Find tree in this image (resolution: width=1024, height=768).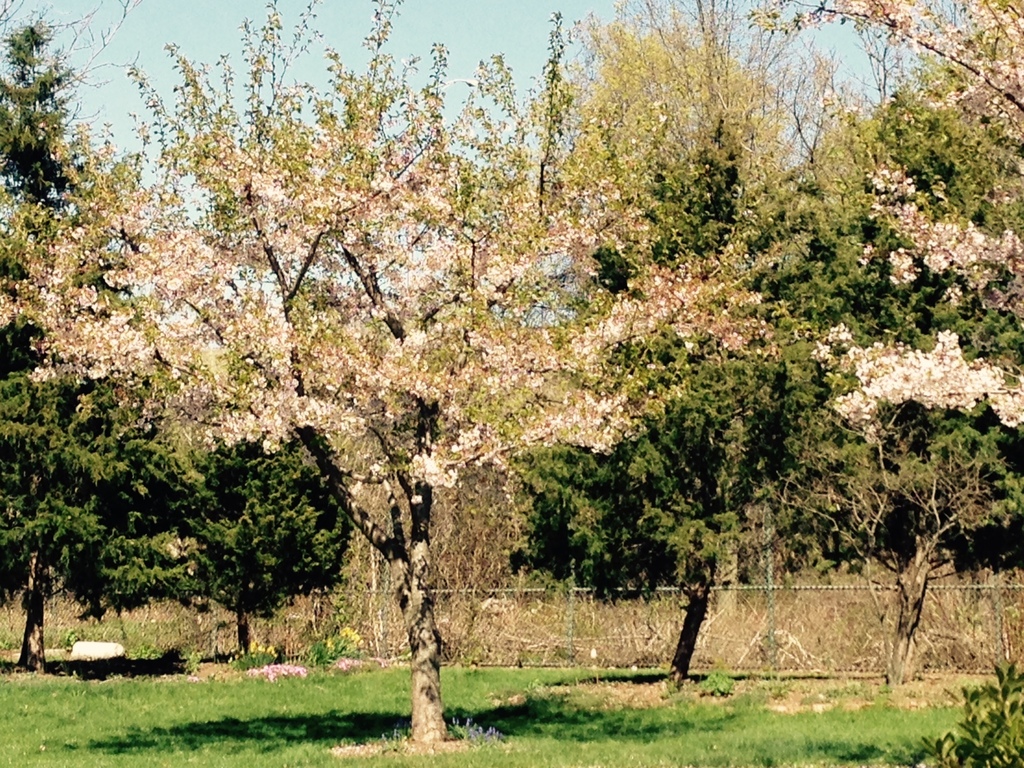
[747,0,1023,193].
